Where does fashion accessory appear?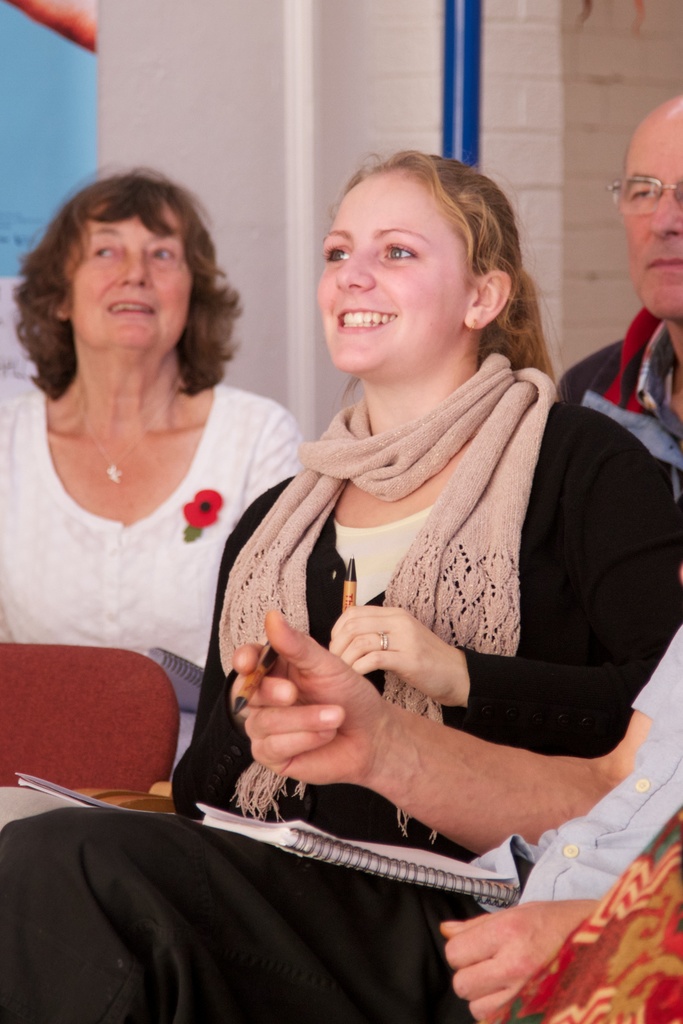
Appears at {"x1": 468, "y1": 316, "x2": 478, "y2": 336}.
